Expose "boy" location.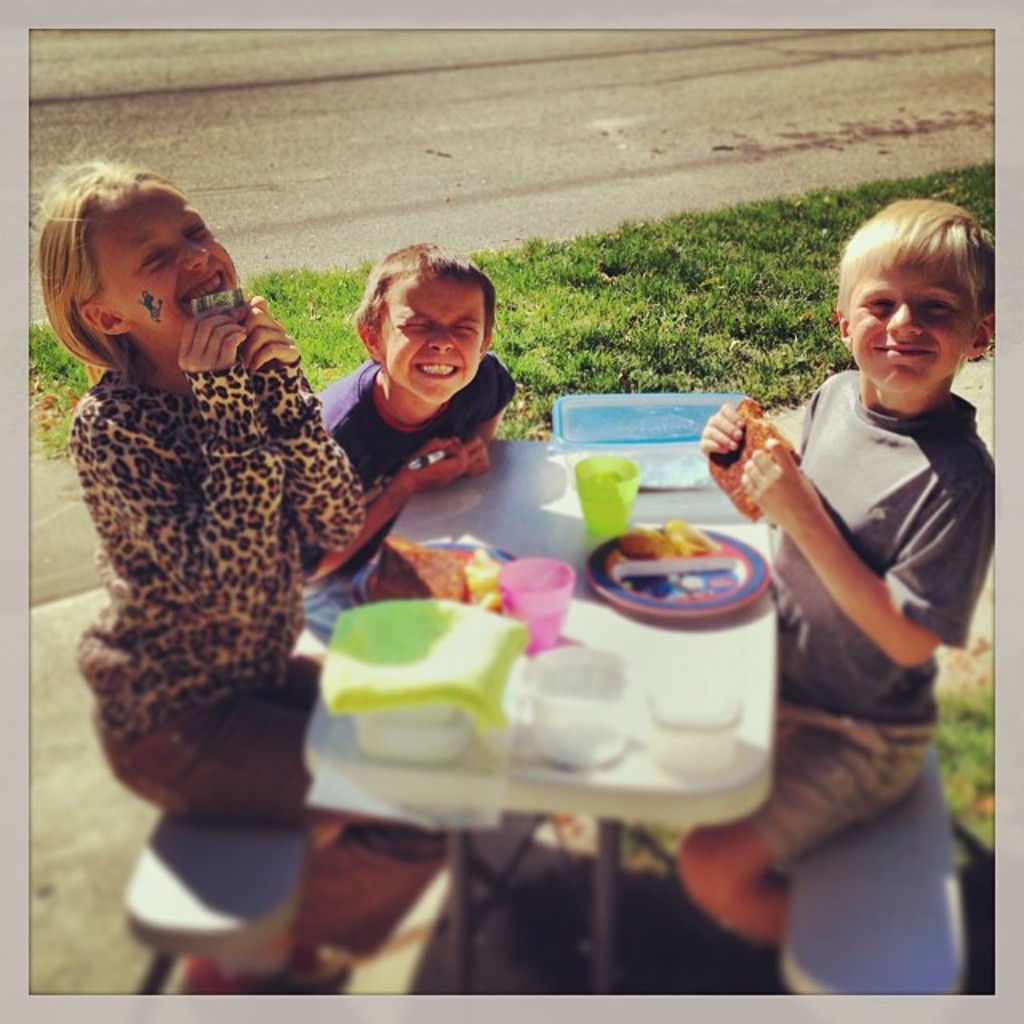
Exposed at [x1=706, y1=165, x2=1018, y2=930].
